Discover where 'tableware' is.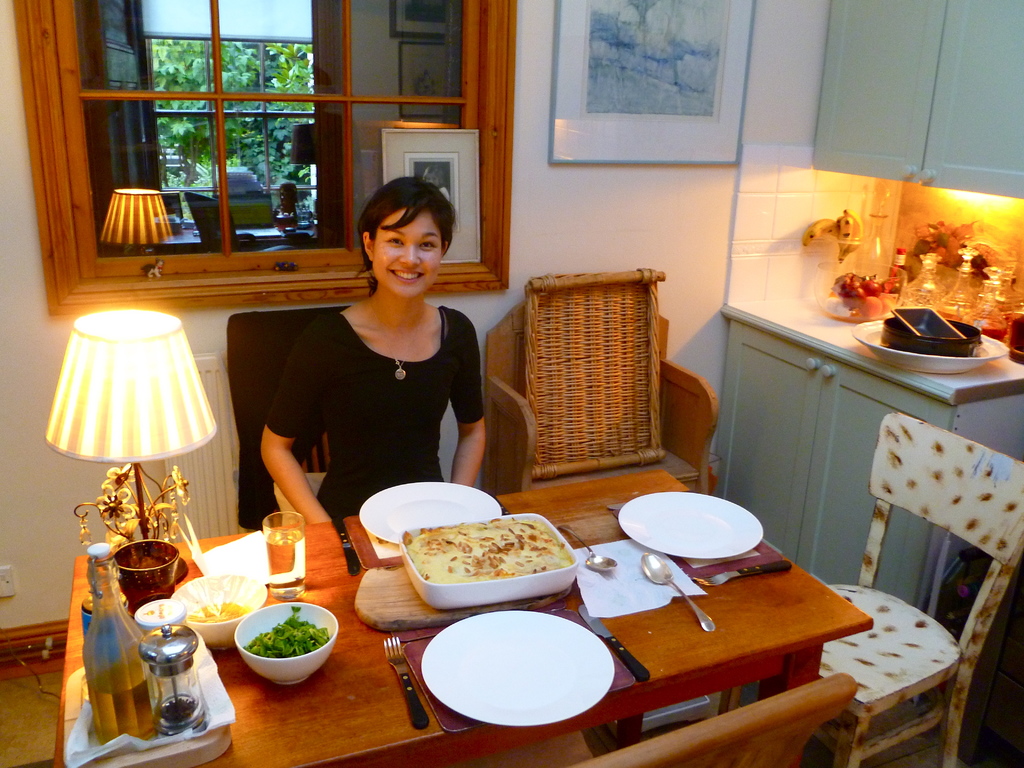
Discovered at 578 609 652 685.
